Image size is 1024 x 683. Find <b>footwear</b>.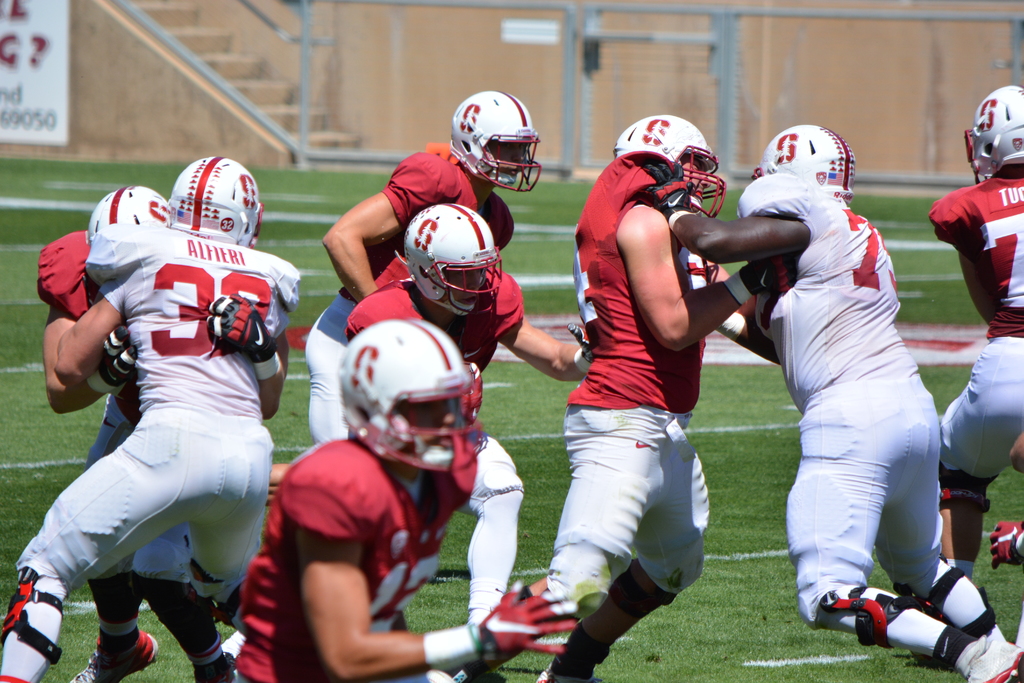
left=972, top=633, right=1023, bottom=682.
